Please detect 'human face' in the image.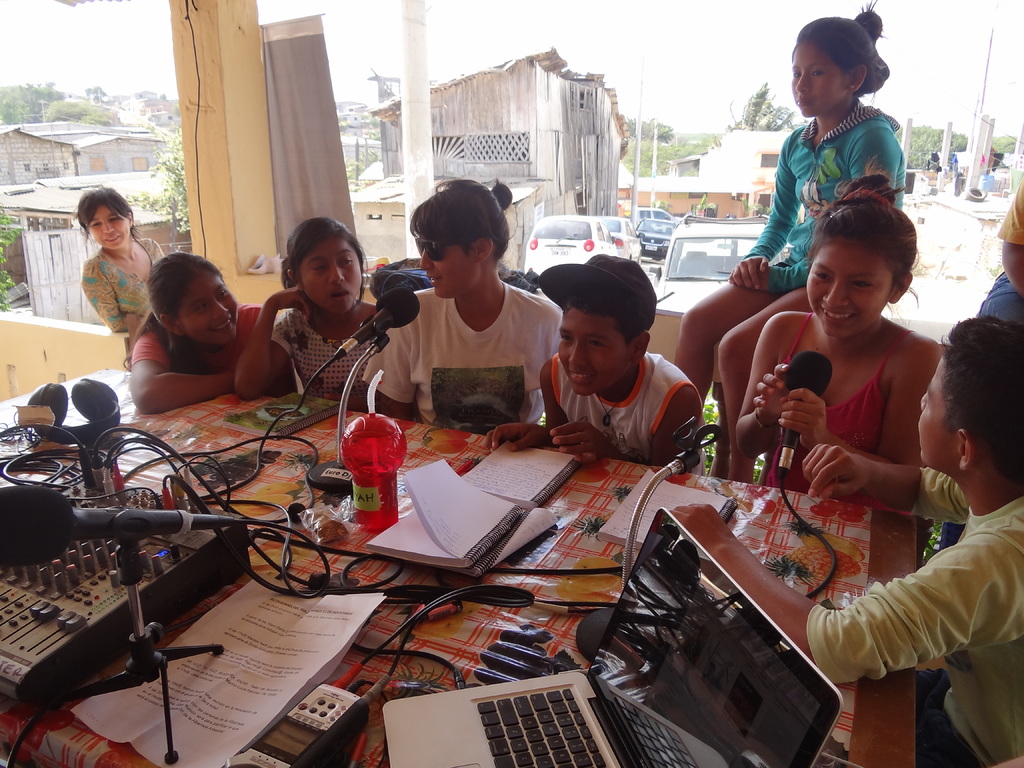
pyautogui.locateOnScreen(794, 40, 852, 115).
